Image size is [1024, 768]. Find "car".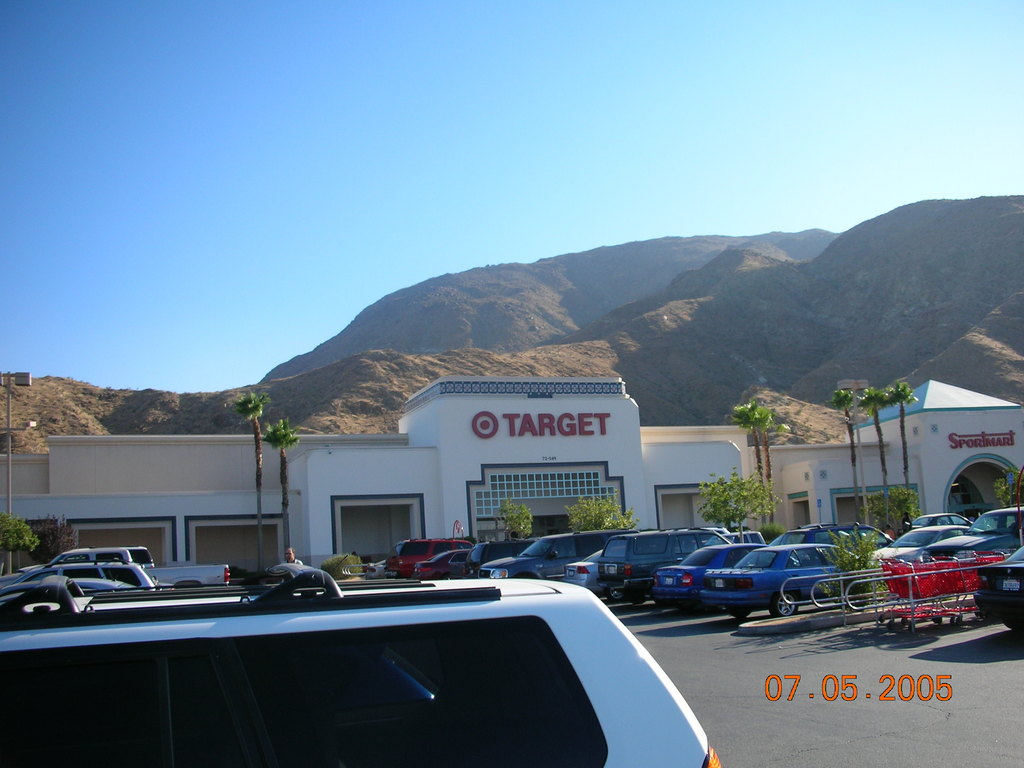
(left=0, top=573, right=134, bottom=595).
